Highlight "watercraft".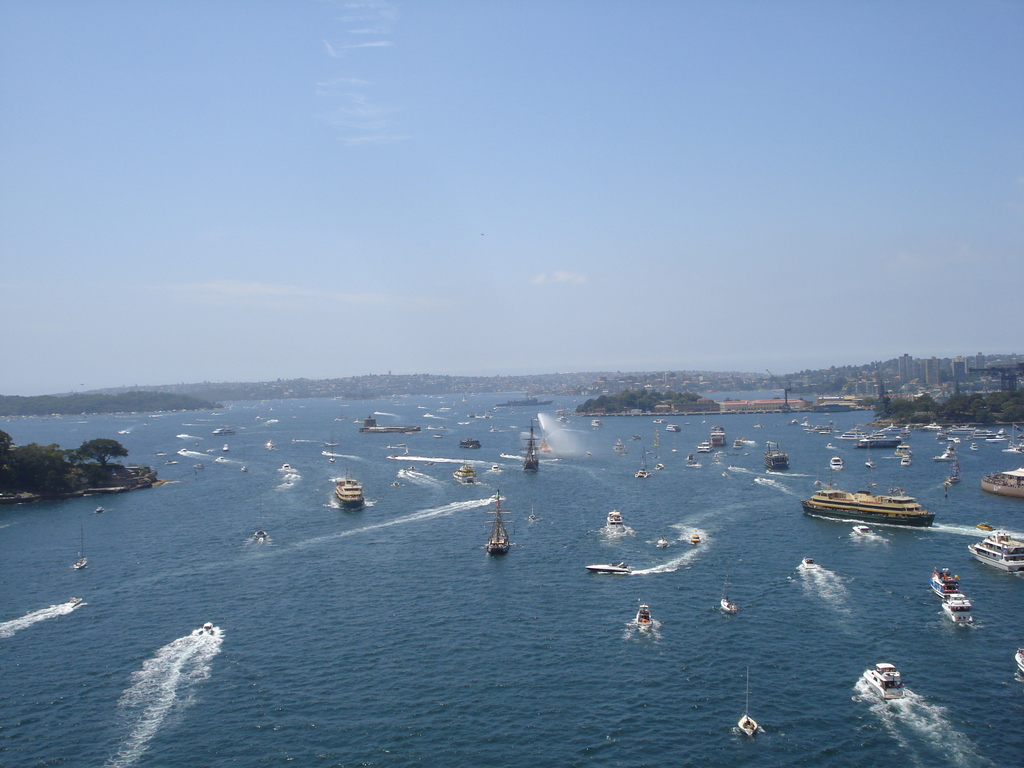
Highlighted region: bbox(831, 454, 844, 474).
